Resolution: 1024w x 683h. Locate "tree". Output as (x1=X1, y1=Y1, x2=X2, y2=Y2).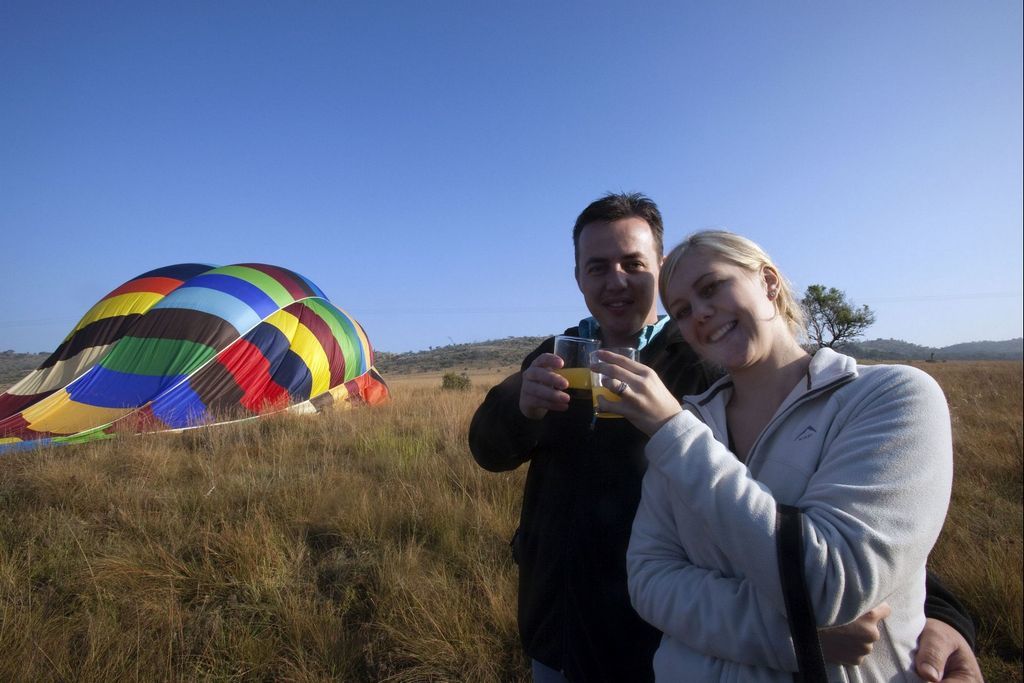
(x1=798, y1=286, x2=876, y2=349).
